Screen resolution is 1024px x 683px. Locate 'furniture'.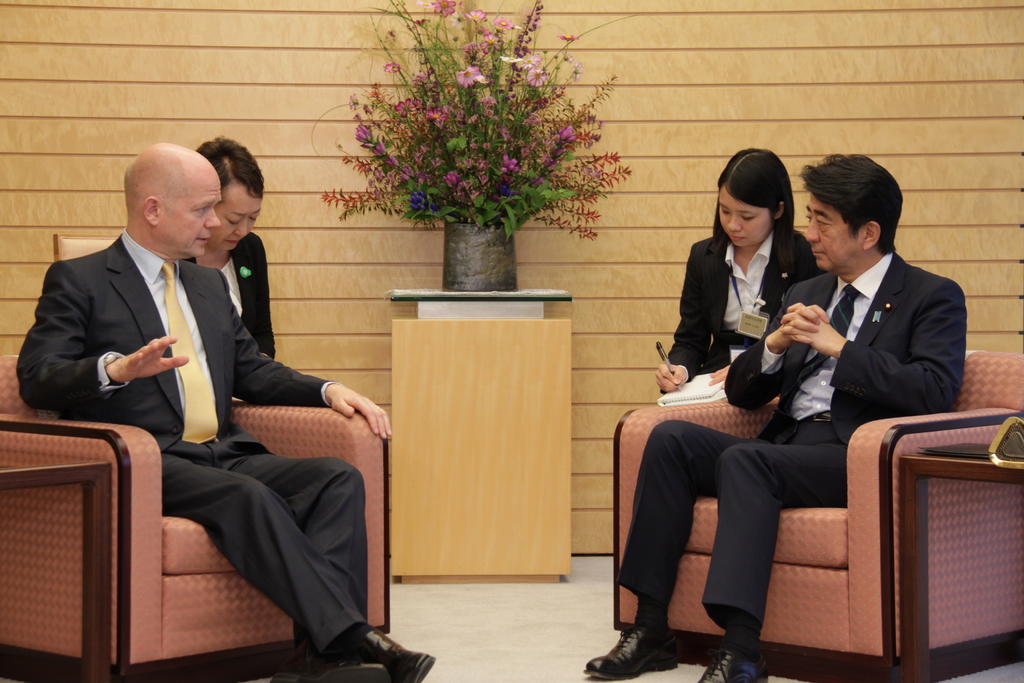
(left=0, top=357, right=391, bottom=682).
